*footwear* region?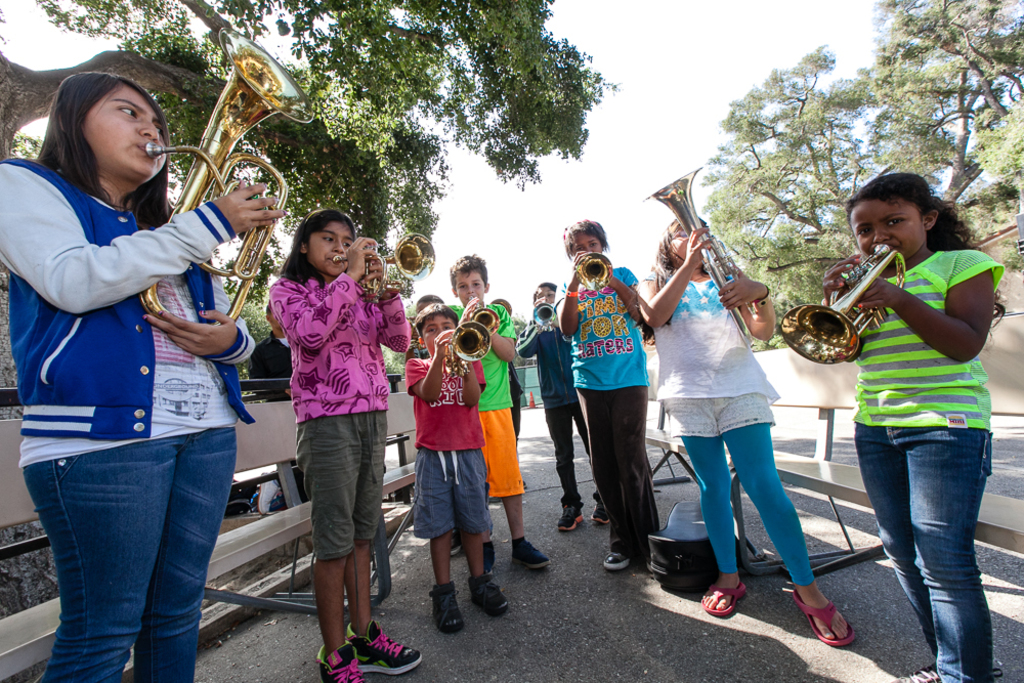
box=[590, 500, 609, 522]
